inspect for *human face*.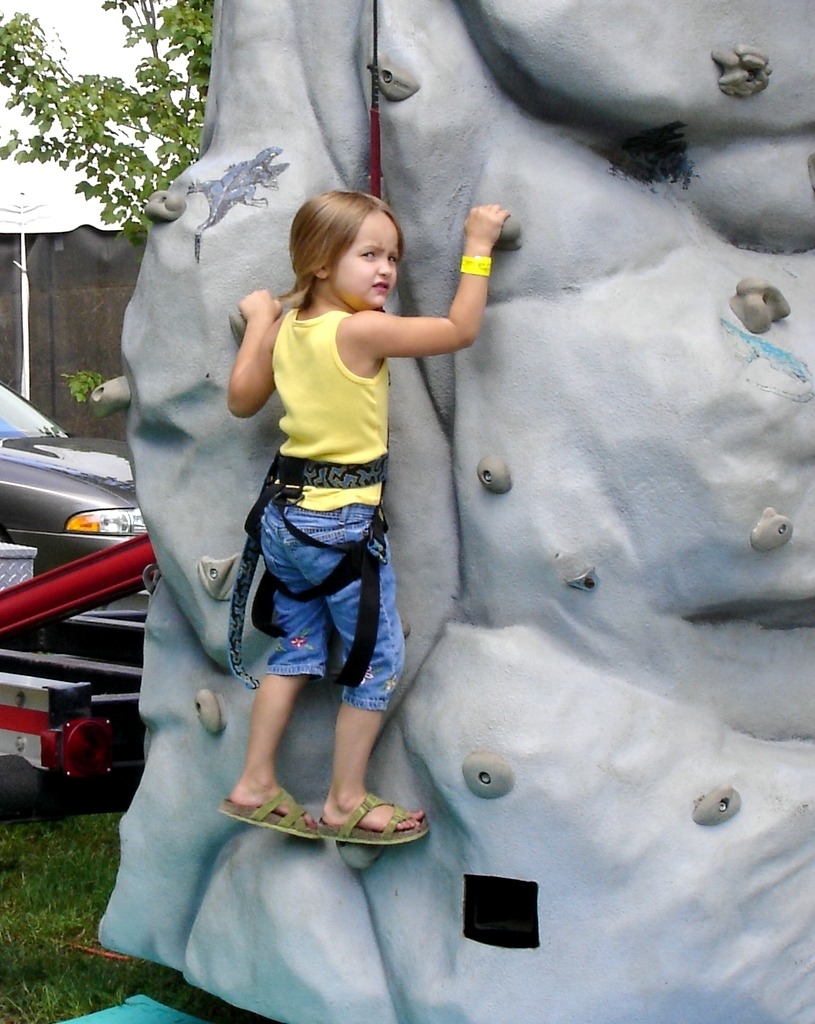
Inspection: rect(330, 216, 401, 315).
